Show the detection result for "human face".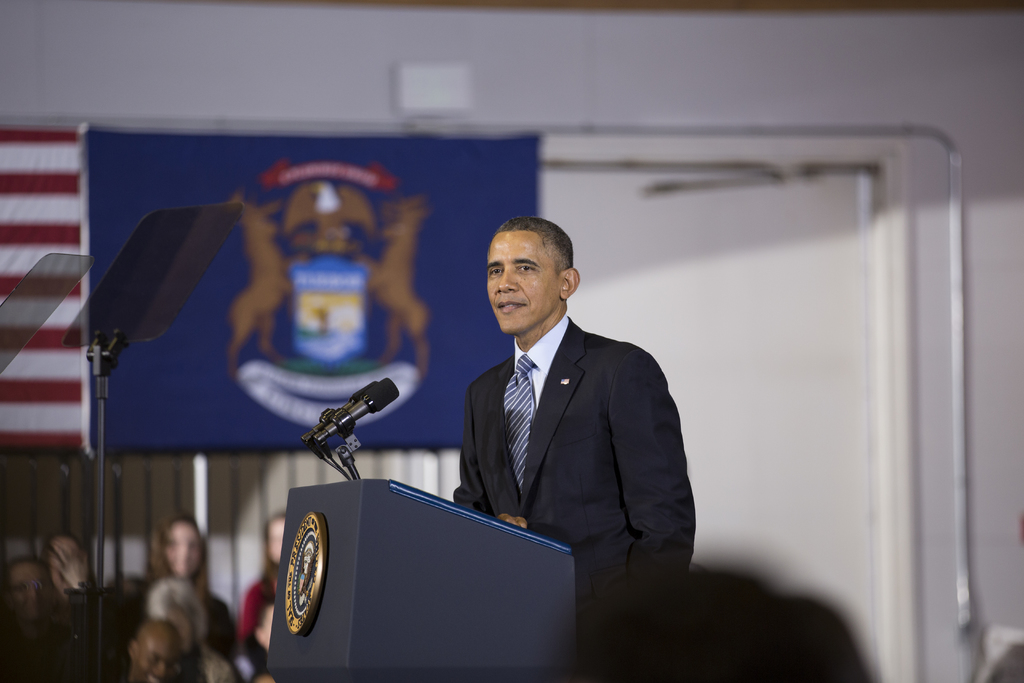
[left=134, top=628, right=180, bottom=682].
